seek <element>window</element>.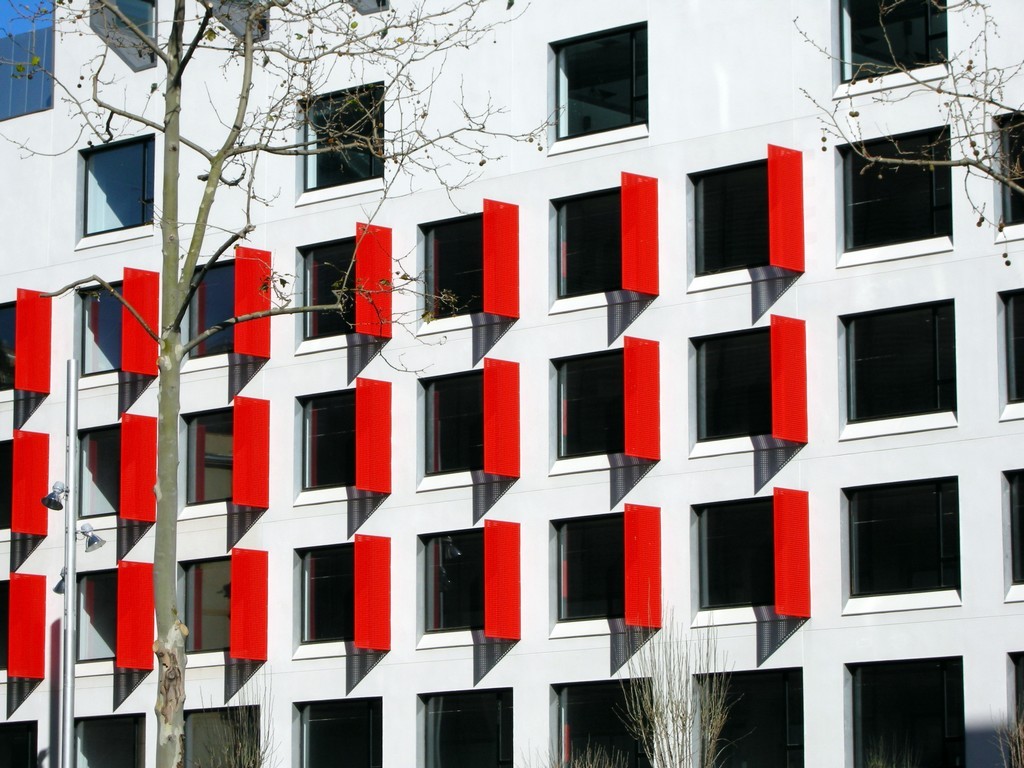
[416,692,515,767].
